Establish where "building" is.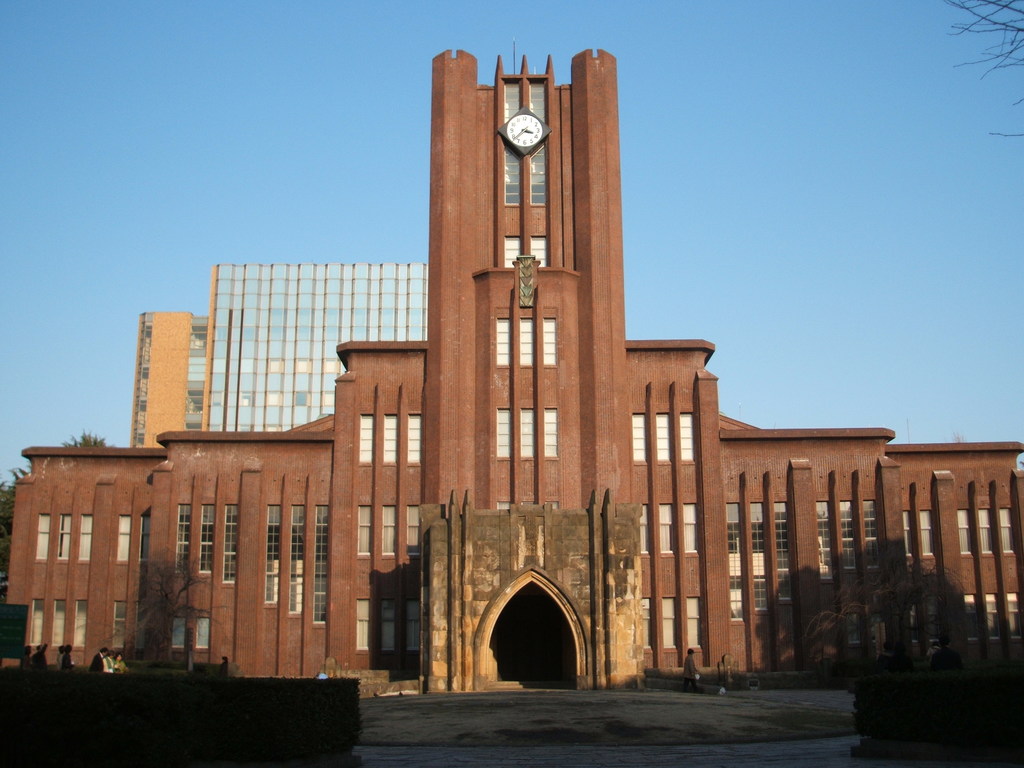
Established at pyautogui.locateOnScreen(0, 44, 1023, 687).
